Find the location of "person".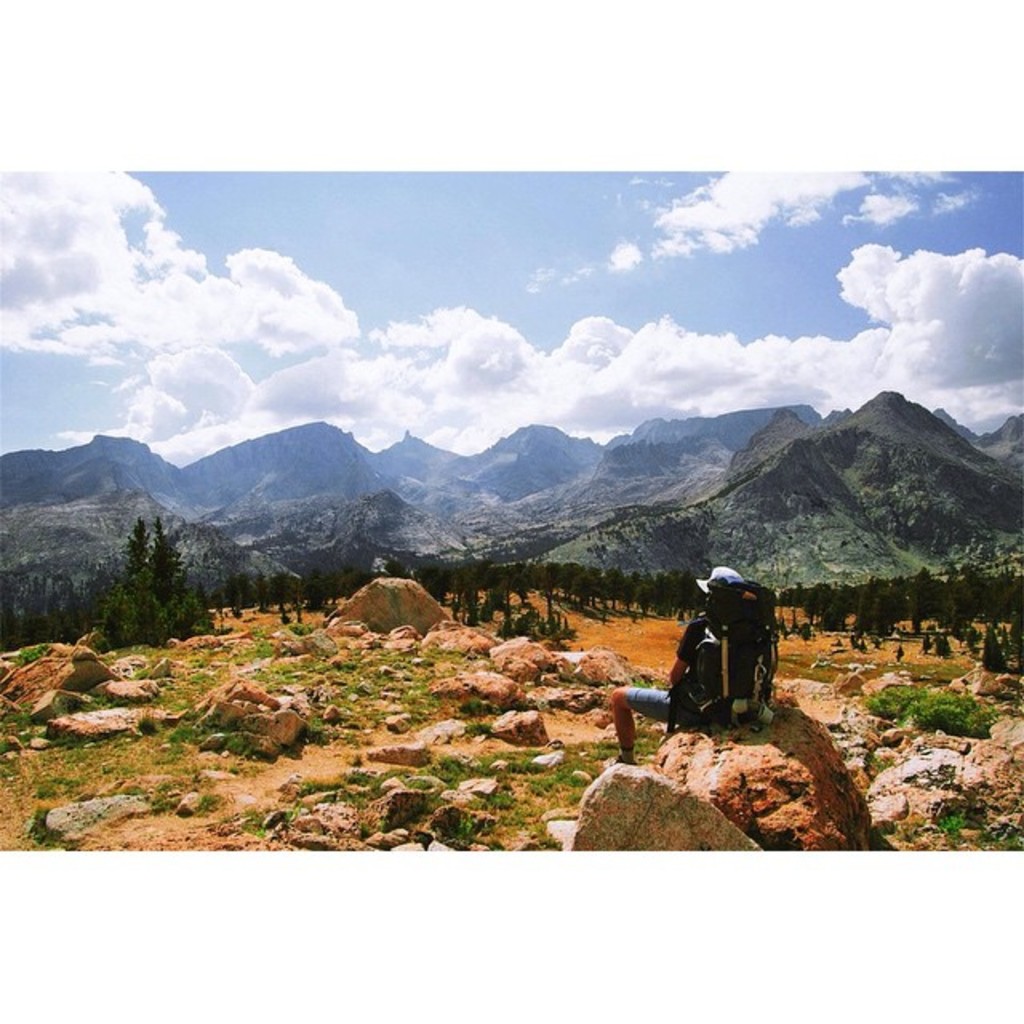
Location: l=610, t=562, r=779, b=765.
